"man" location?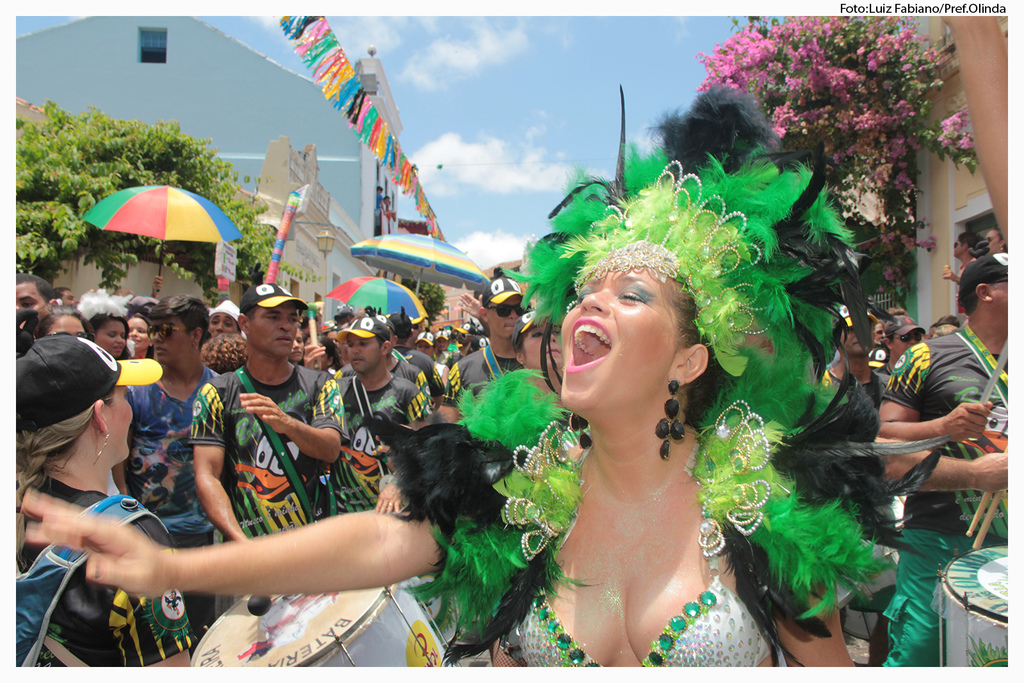
bbox=[397, 305, 451, 404]
